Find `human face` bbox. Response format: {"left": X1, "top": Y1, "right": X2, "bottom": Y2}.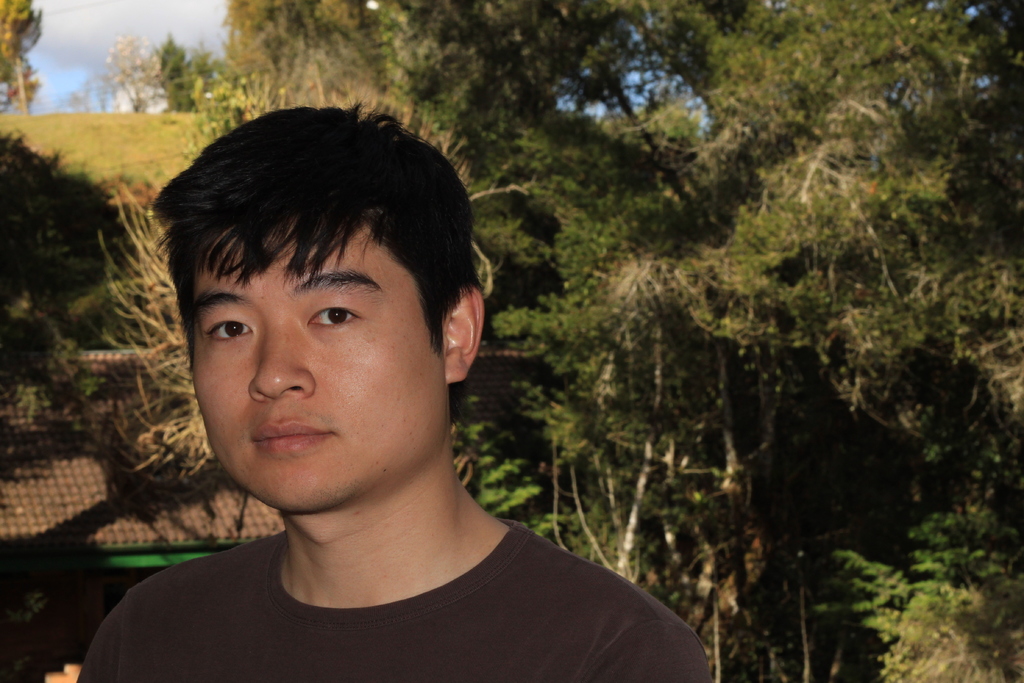
{"left": 189, "top": 252, "right": 436, "bottom": 509}.
